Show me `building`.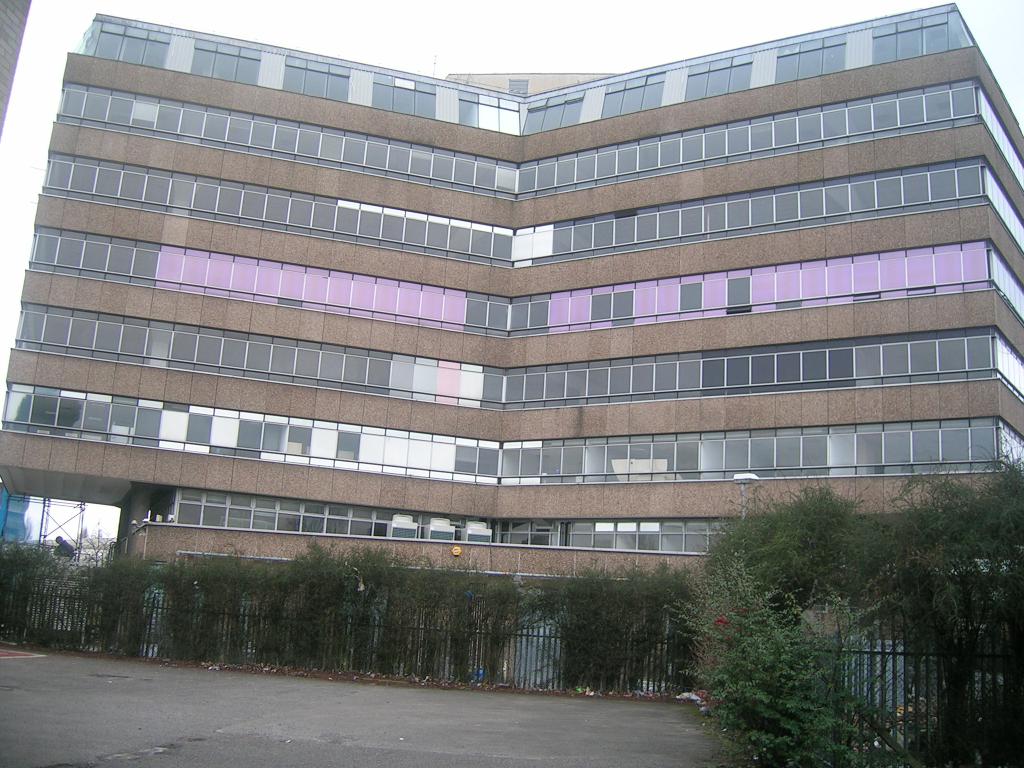
`building` is here: [left=0, top=0, right=1023, bottom=709].
